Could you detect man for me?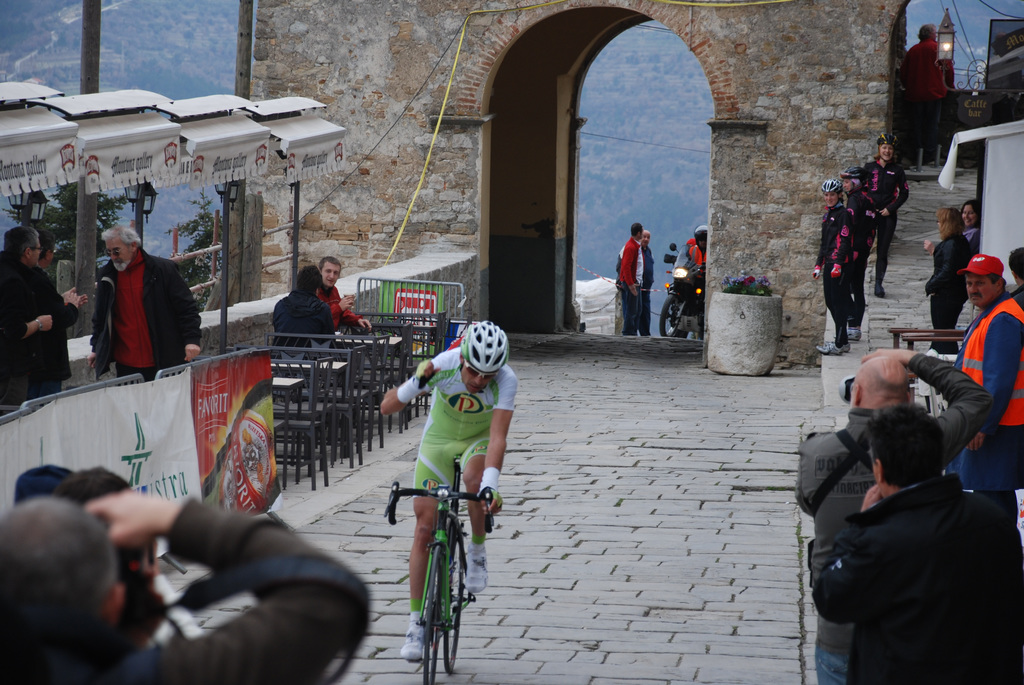
Detection result: {"left": 1008, "top": 247, "right": 1023, "bottom": 306}.
